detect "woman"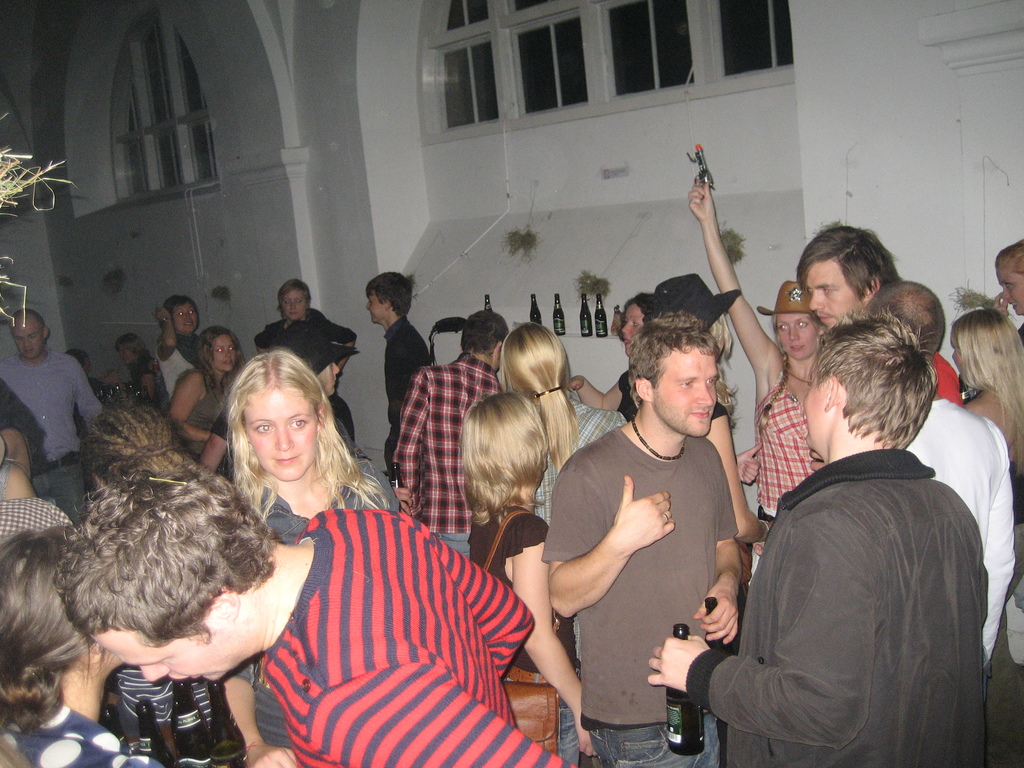
{"x1": 988, "y1": 240, "x2": 1023, "y2": 343}
